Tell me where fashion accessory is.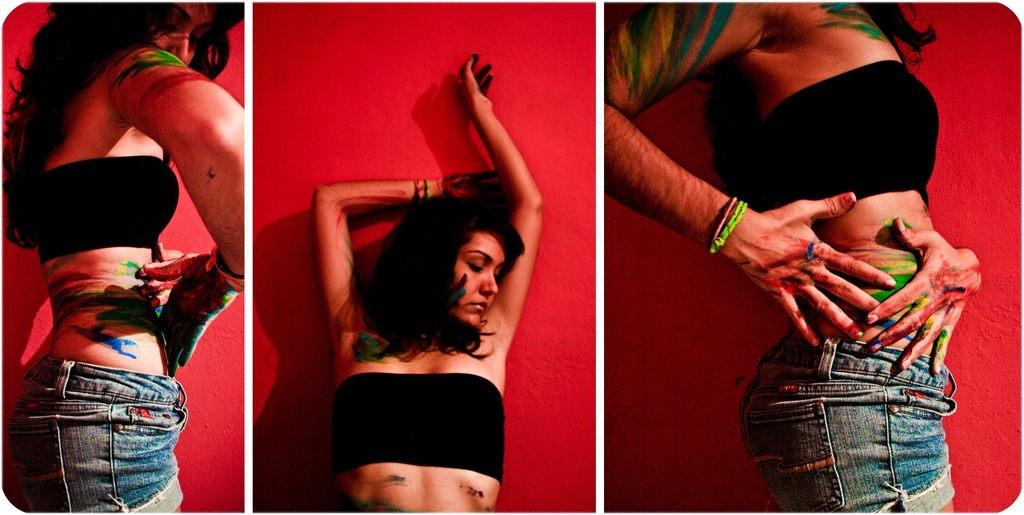
fashion accessory is at 413/177/430/209.
